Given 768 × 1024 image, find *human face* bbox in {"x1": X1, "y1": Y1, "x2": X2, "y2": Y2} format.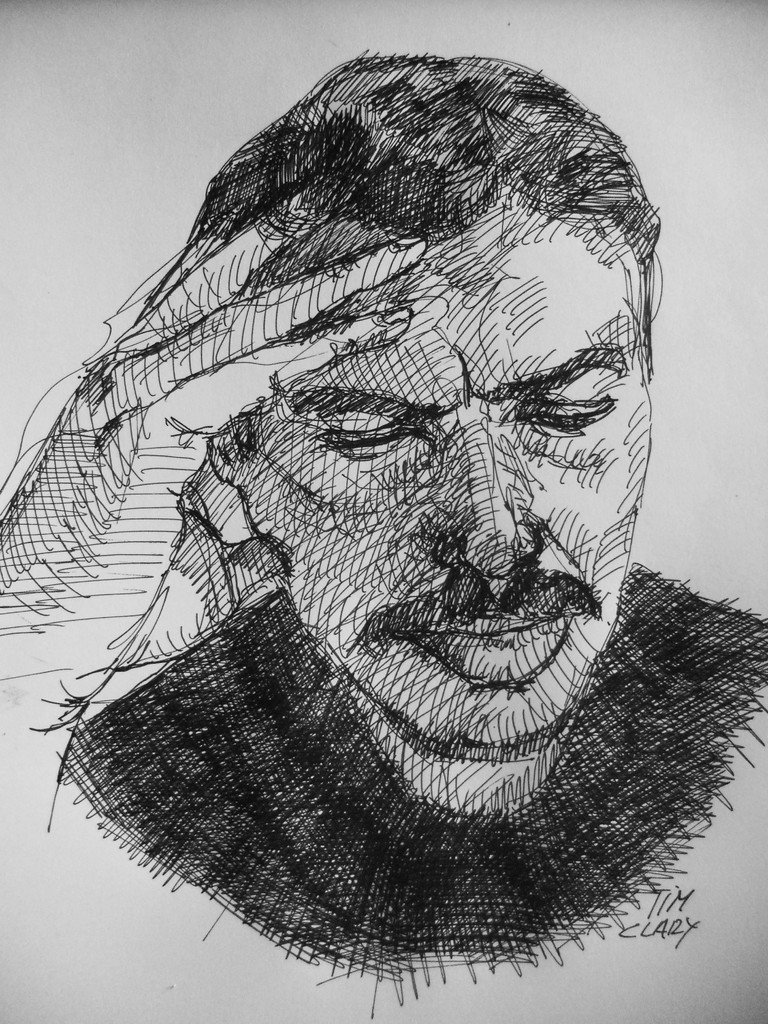
{"x1": 226, "y1": 205, "x2": 653, "y2": 749}.
